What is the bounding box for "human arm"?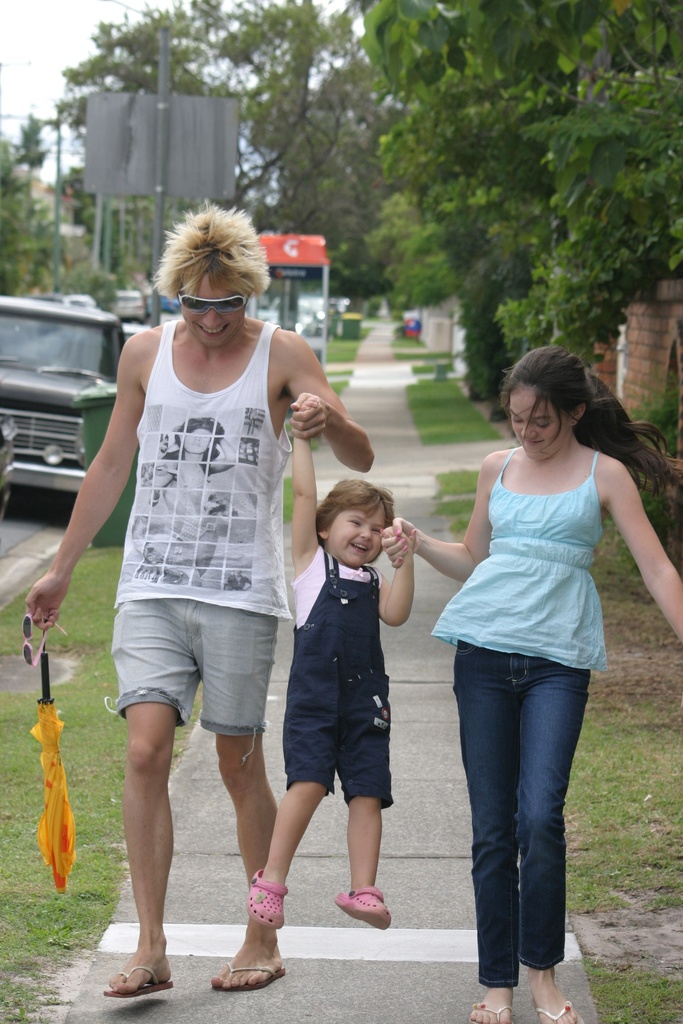
Rect(378, 450, 490, 580).
